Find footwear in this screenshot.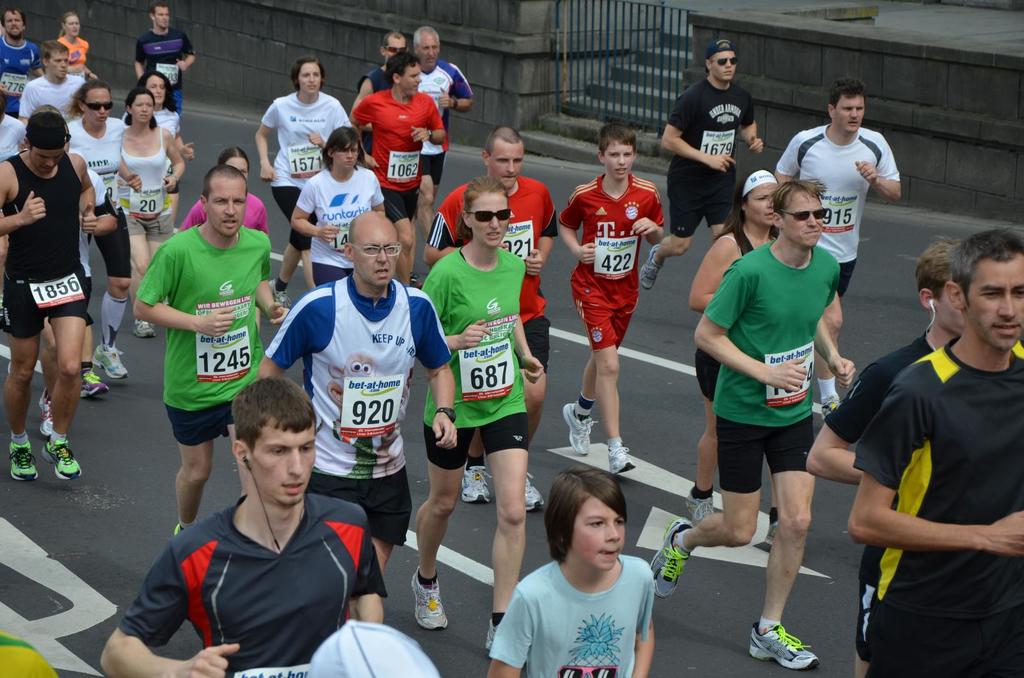
The bounding box for footwear is x1=76 y1=363 x2=109 y2=403.
